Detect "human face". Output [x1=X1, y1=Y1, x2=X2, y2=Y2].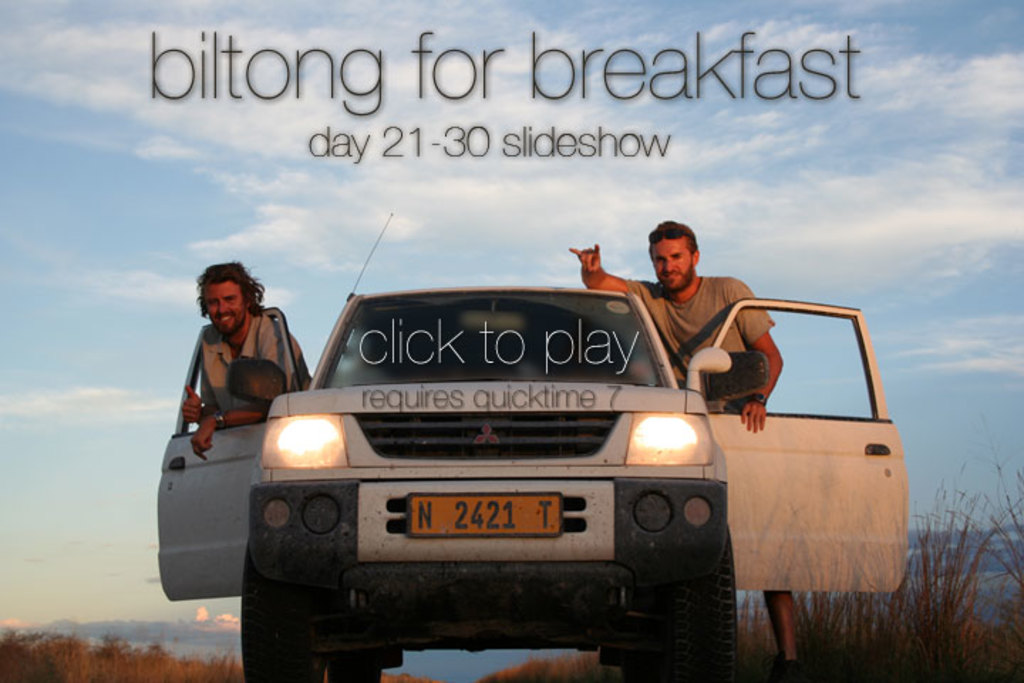
[x1=206, y1=282, x2=247, y2=337].
